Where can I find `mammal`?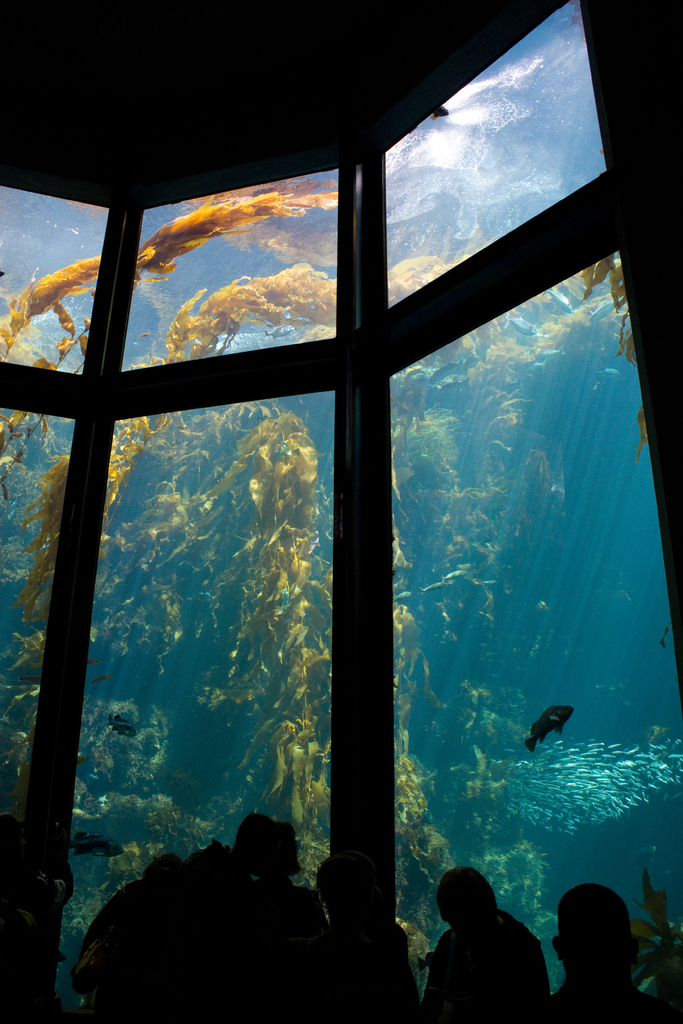
You can find it at [0, 811, 72, 1023].
